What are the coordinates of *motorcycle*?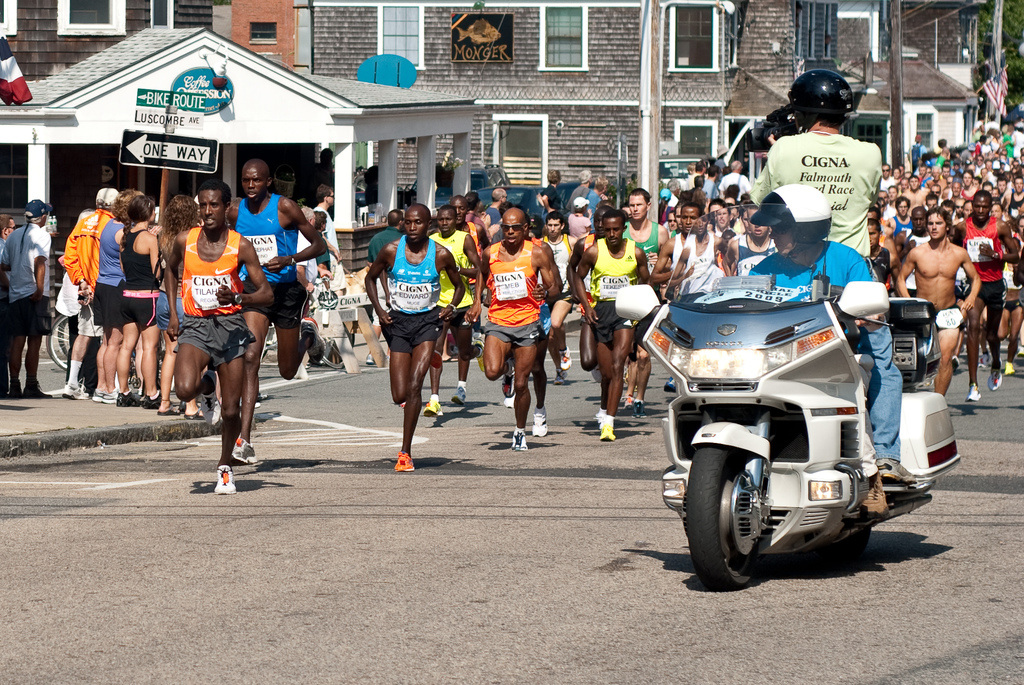
614,205,962,592.
